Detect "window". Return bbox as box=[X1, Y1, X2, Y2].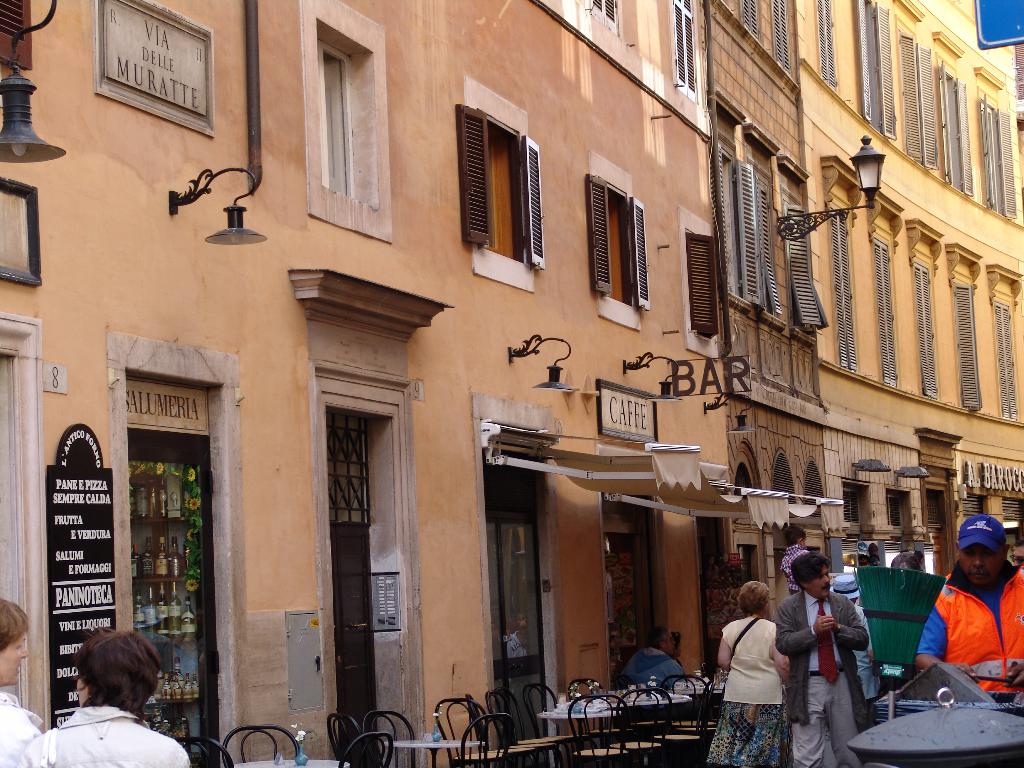
box=[739, 0, 760, 36].
